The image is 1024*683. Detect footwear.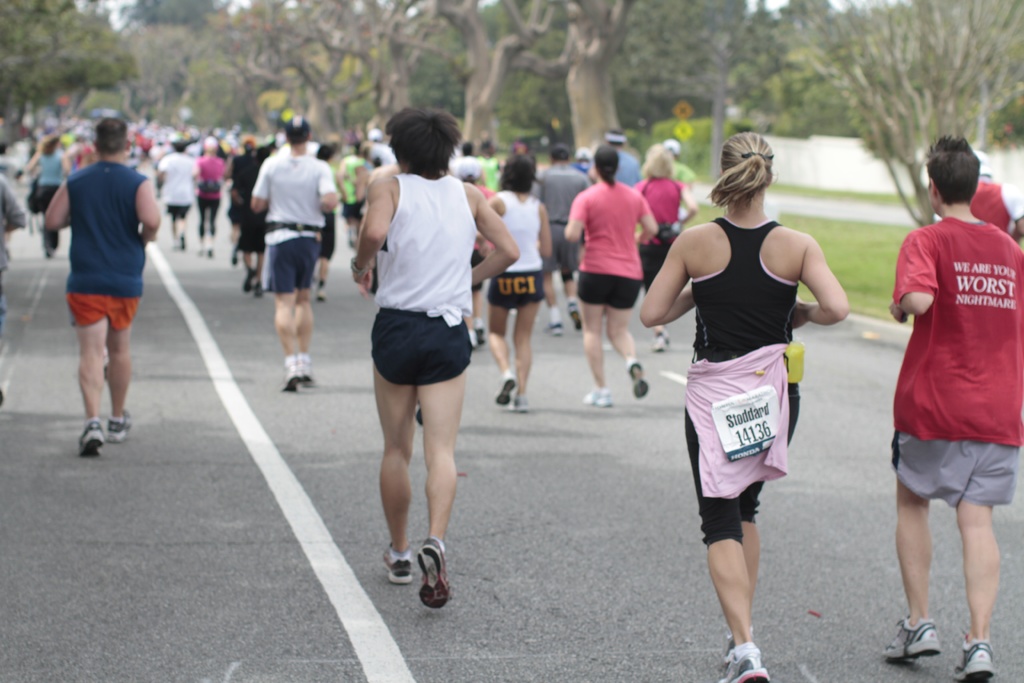
Detection: [106,399,136,438].
